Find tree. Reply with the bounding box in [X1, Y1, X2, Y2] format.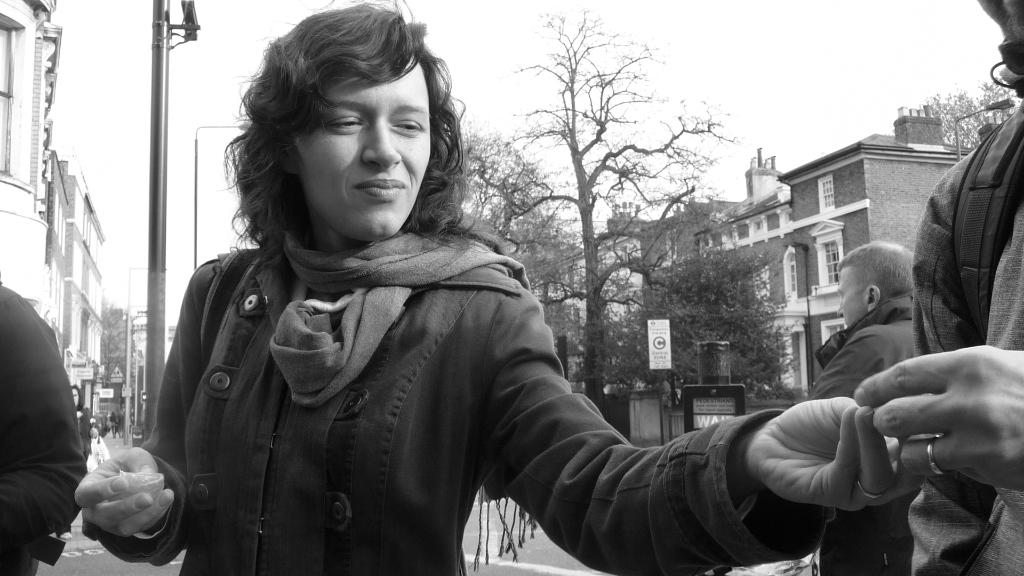
[451, 127, 588, 263].
